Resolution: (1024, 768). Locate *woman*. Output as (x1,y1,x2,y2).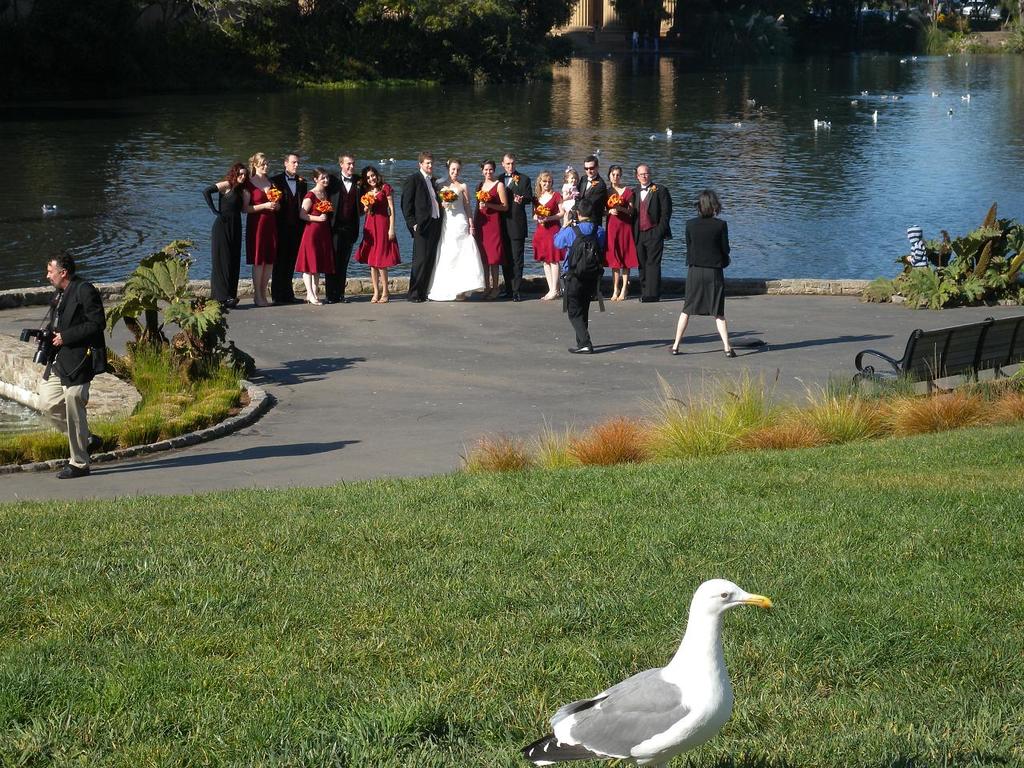
(424,158,486,300).
